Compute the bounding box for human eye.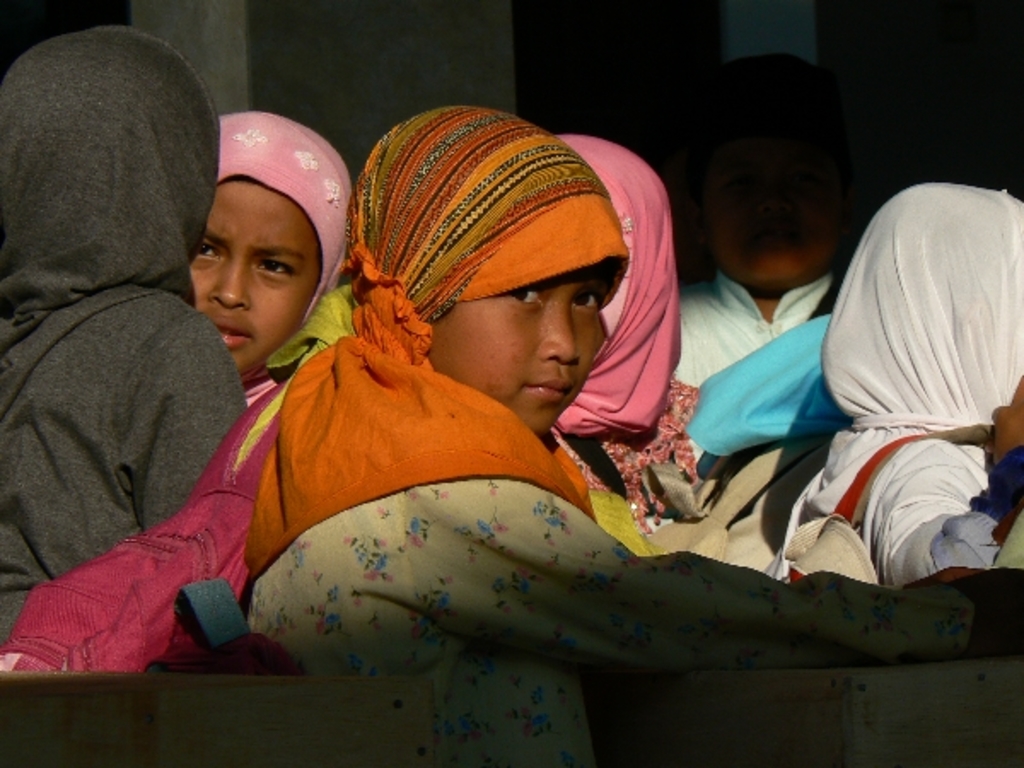
detection(568, 282, 604, 317).
